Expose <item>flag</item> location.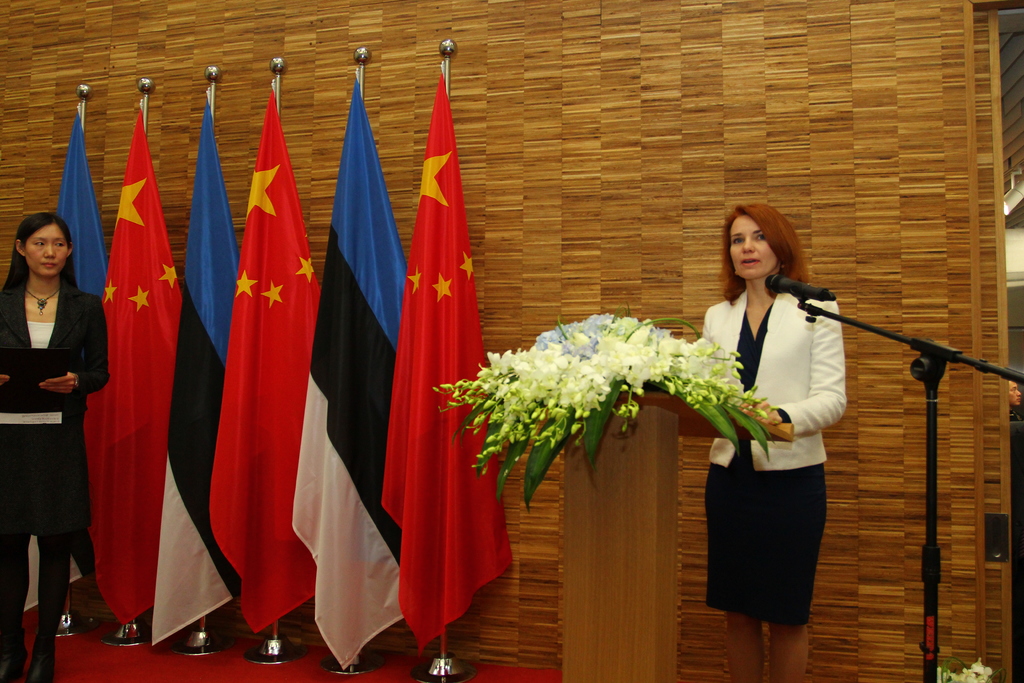
Exposed at 281/72/404/680.
